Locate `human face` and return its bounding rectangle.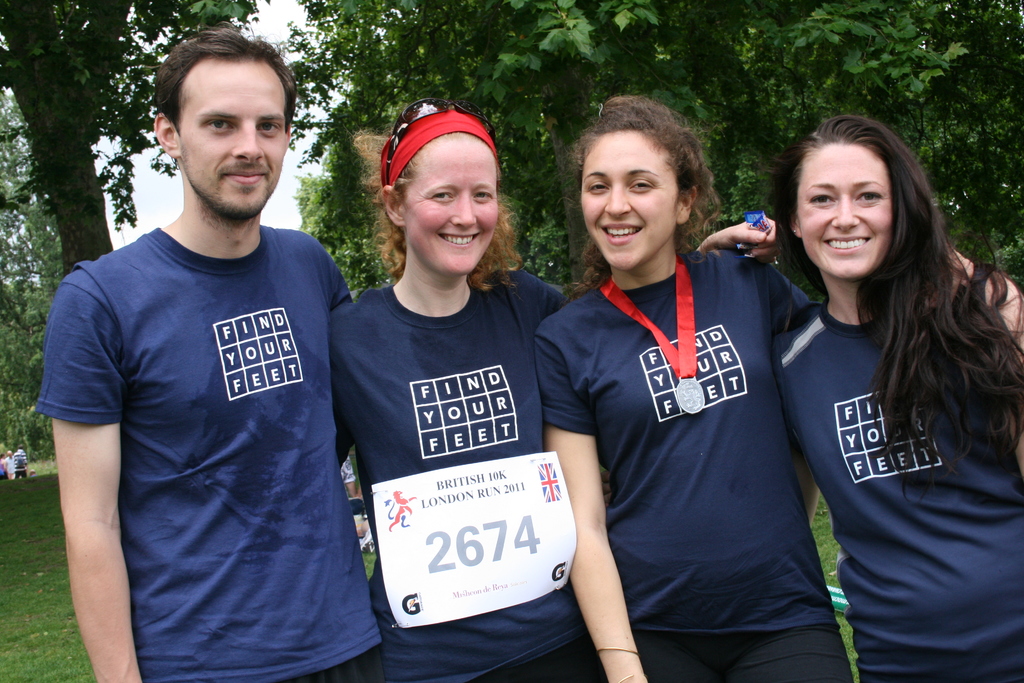
(583, 131, 682, 268).
